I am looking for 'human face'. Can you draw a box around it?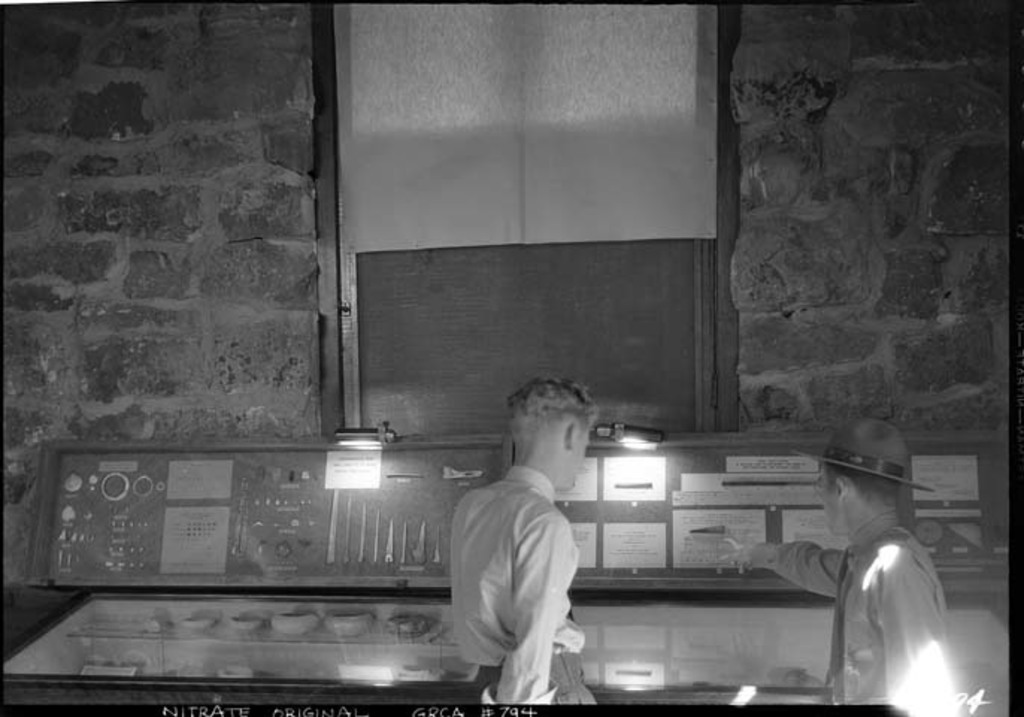
Sure, the bounding box is detection(821, 463, 846, 536).
